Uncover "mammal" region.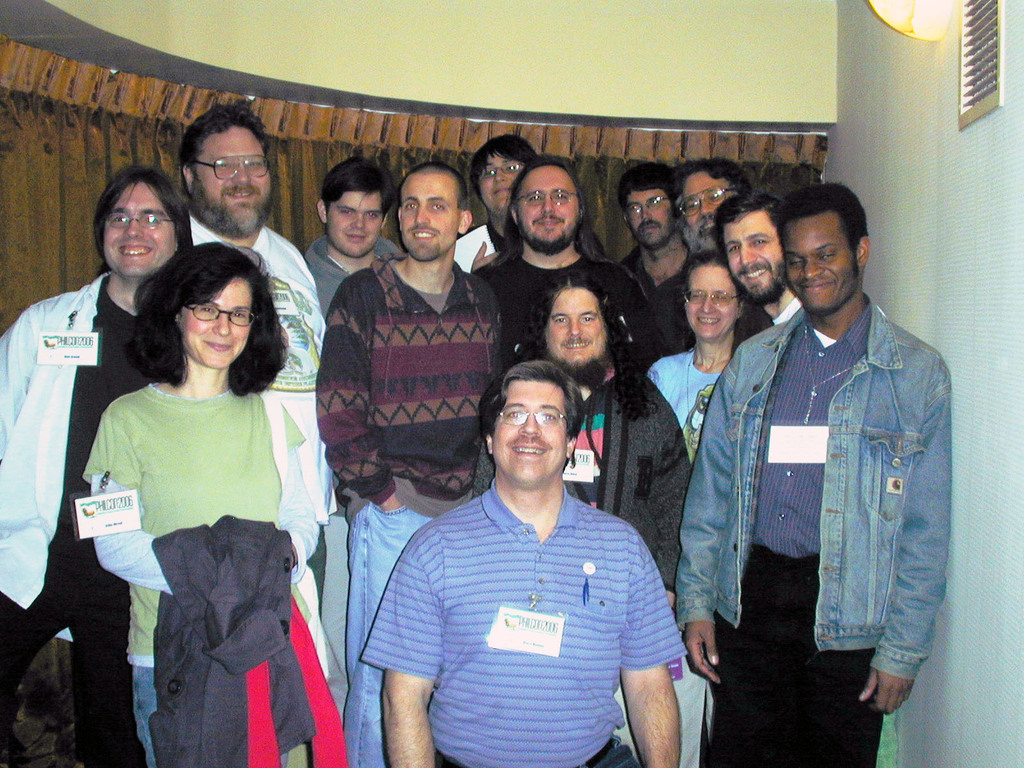
Uncovered: region(184, 95, 330, 610).
